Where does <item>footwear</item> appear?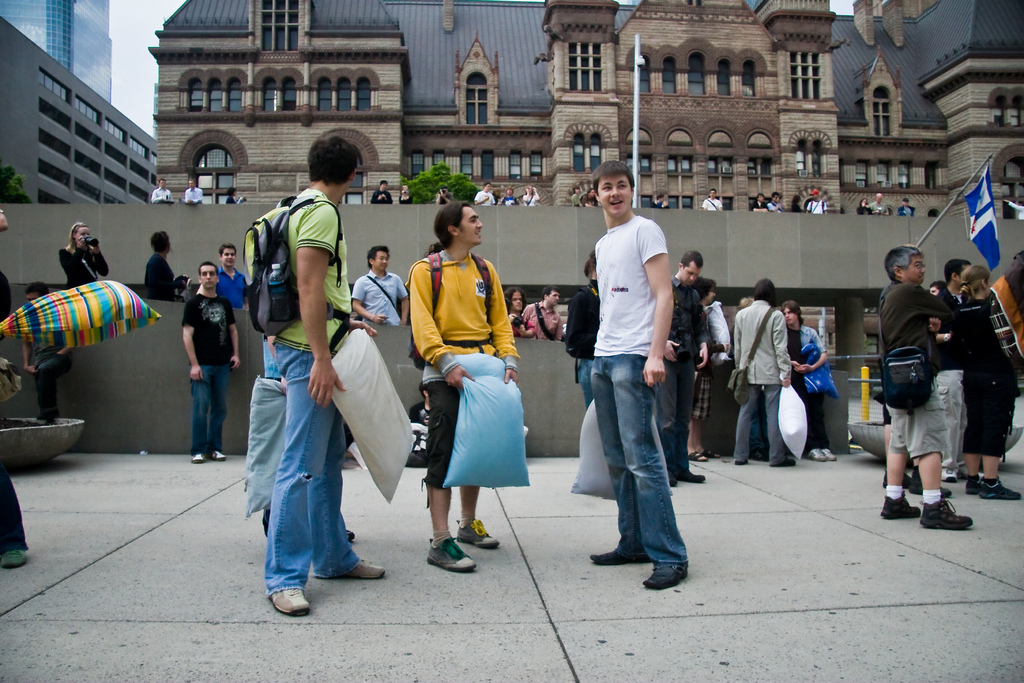
Appears at <region>205, 449, 227, 462</region>.
